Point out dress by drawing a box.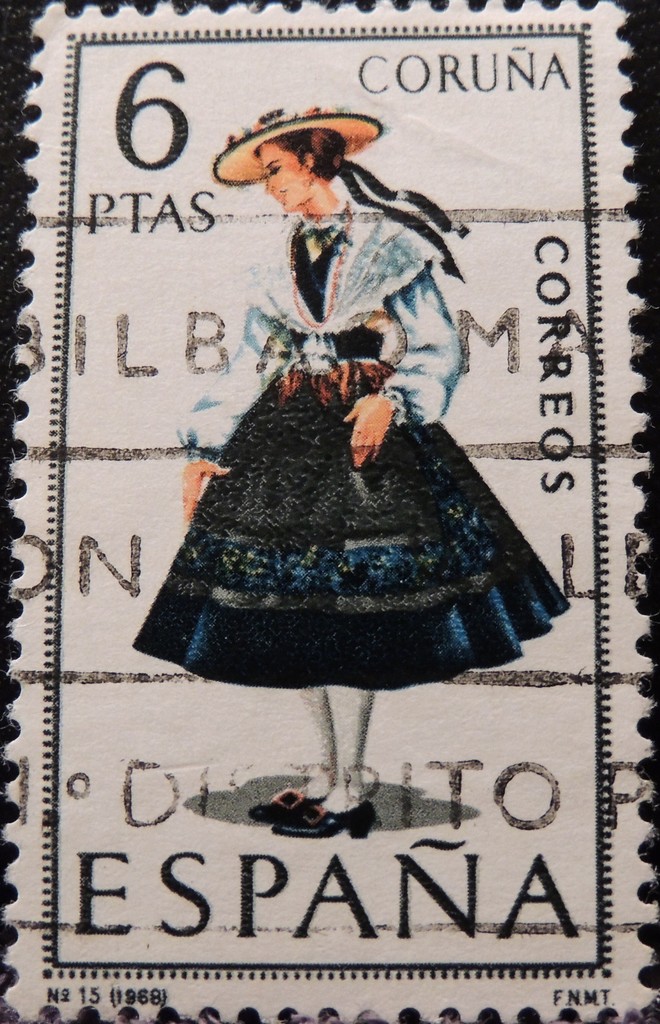
125, 200, 536, 670.
